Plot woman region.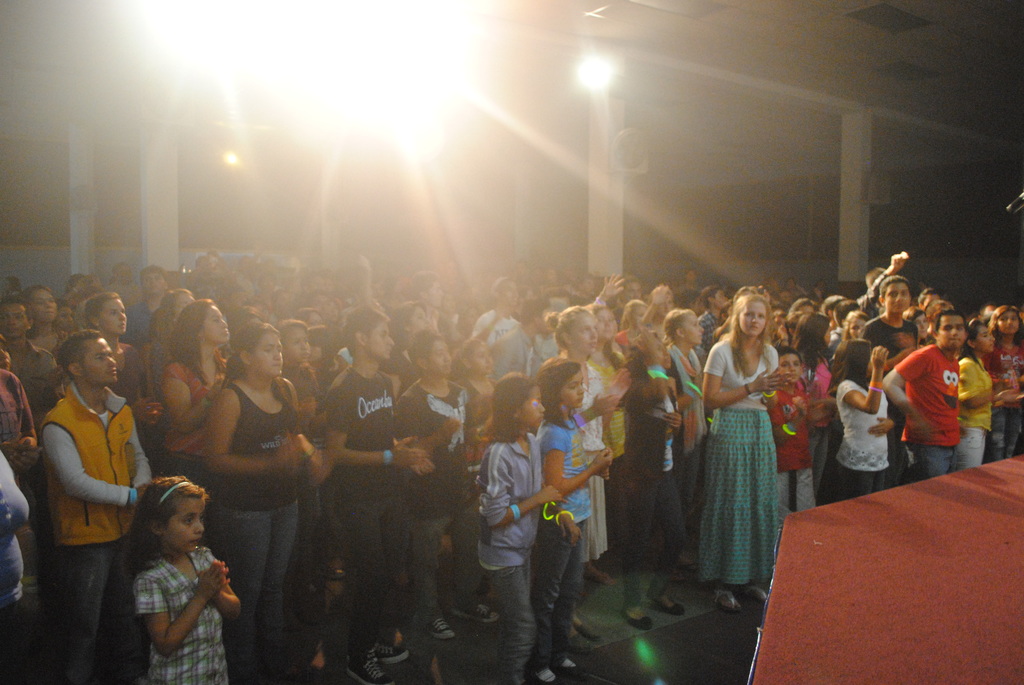
Plotted at left=708, top=290, right=763, bottom=345.
